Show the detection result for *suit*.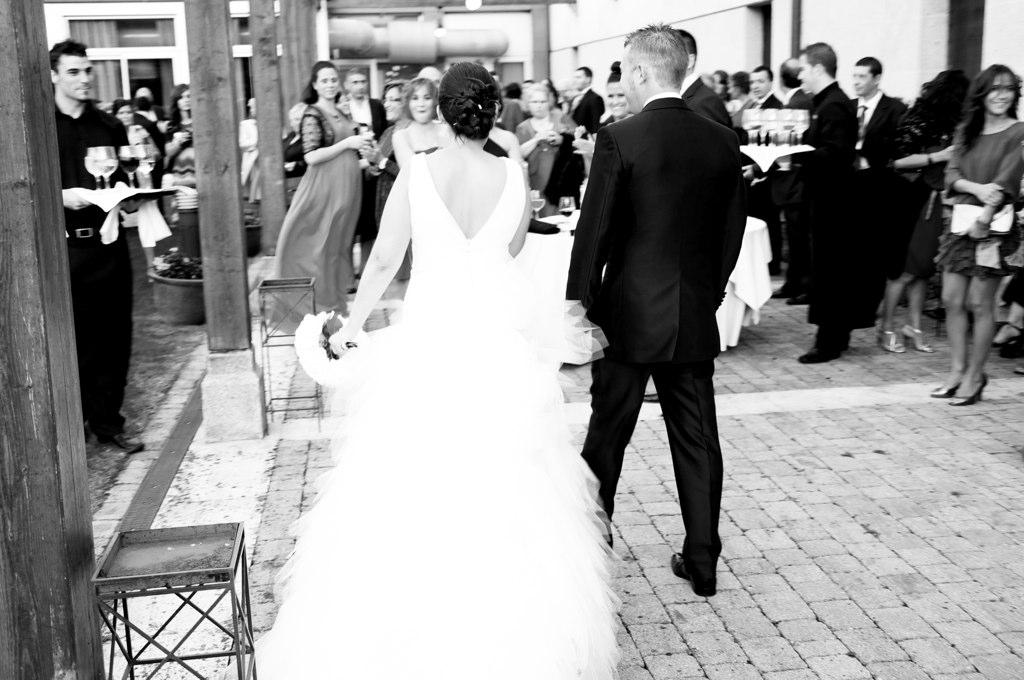
BBox(780, 87, 805, 286).
